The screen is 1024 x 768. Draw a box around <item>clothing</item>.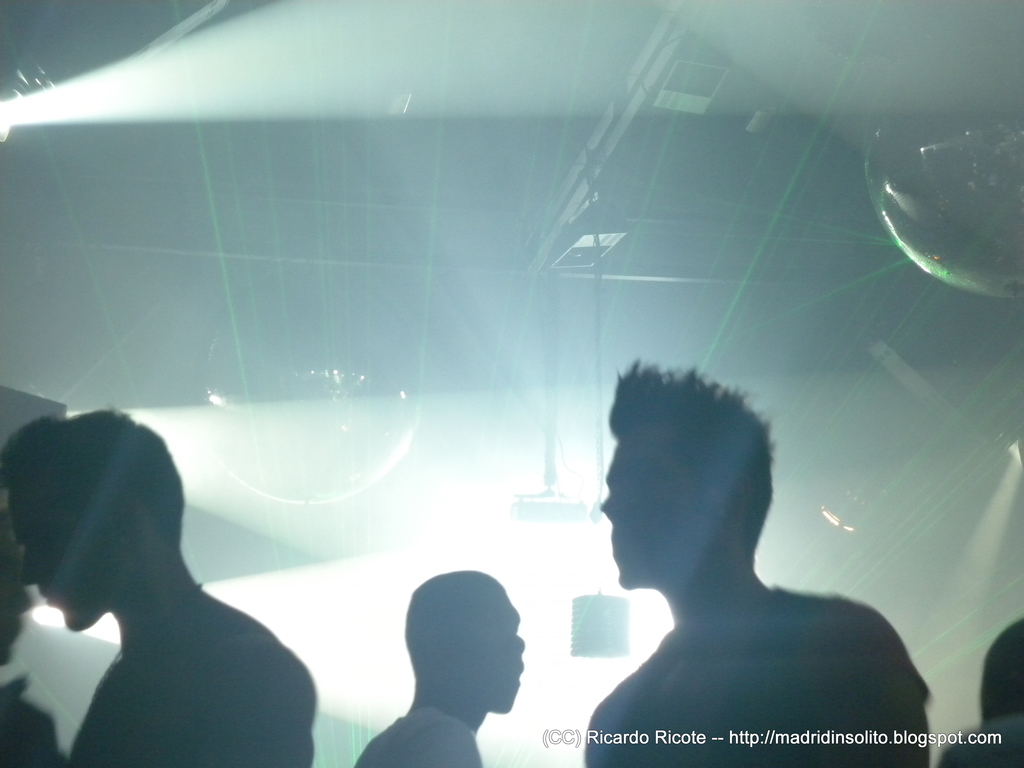
select_region(353, 704, 481, 767).
